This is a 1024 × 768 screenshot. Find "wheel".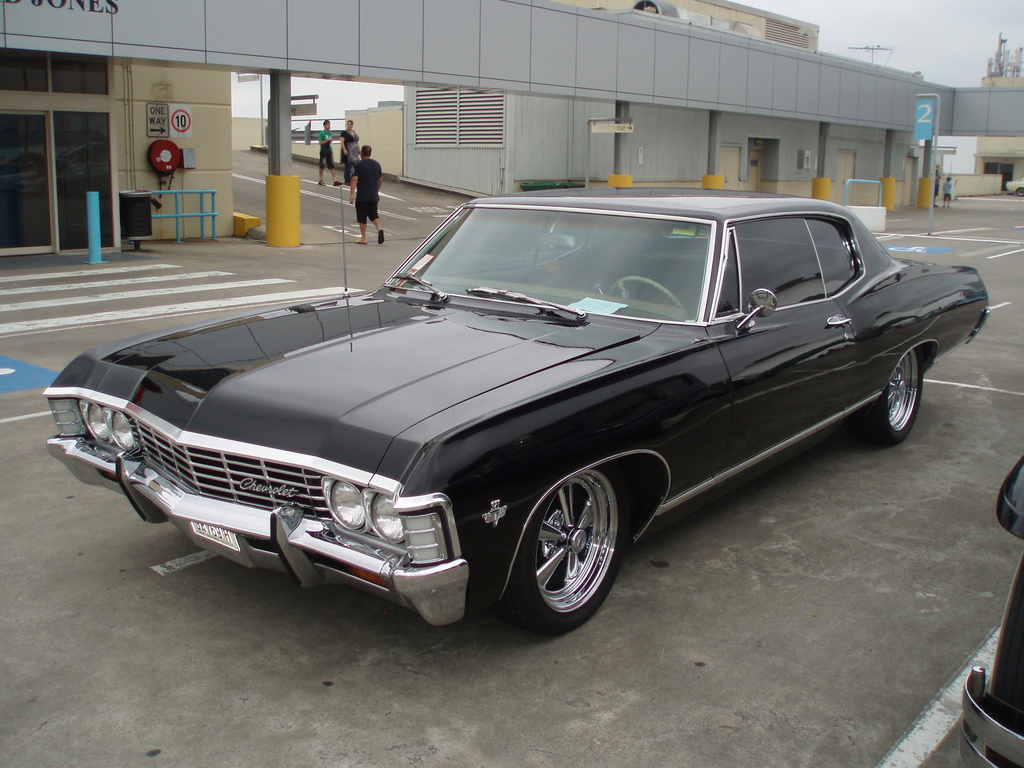
Bounding box: region(608, 276, 685, 308).
